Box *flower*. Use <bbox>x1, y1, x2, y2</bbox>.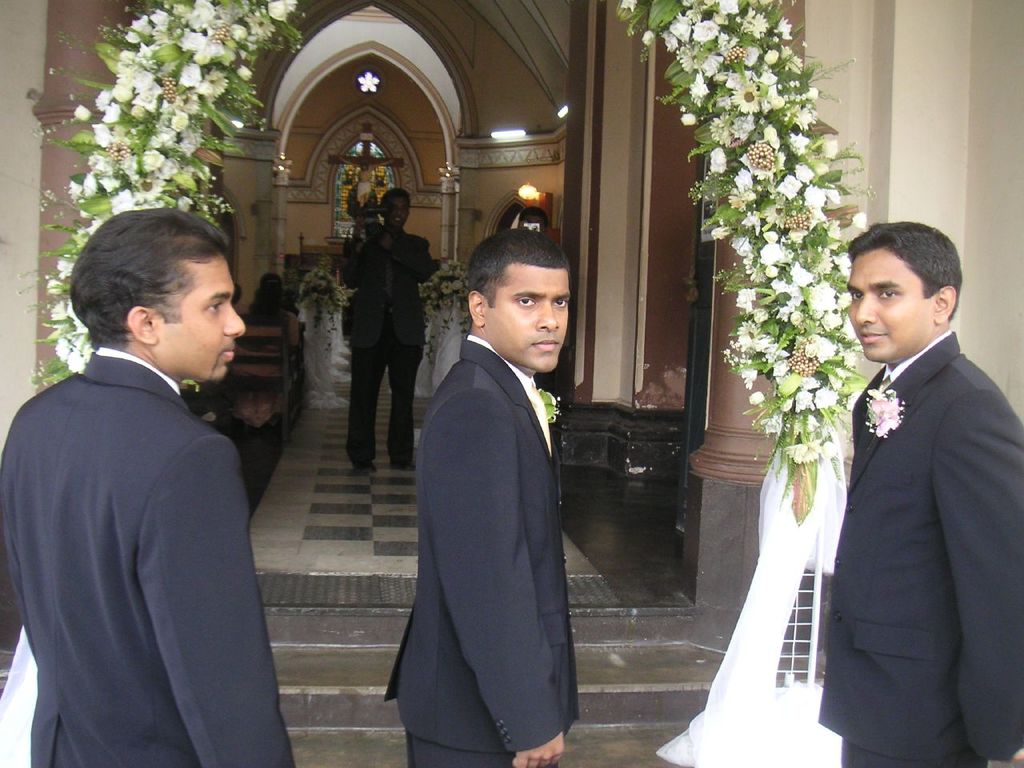
<bbox>538, 390, 560, 420</bbox>.
